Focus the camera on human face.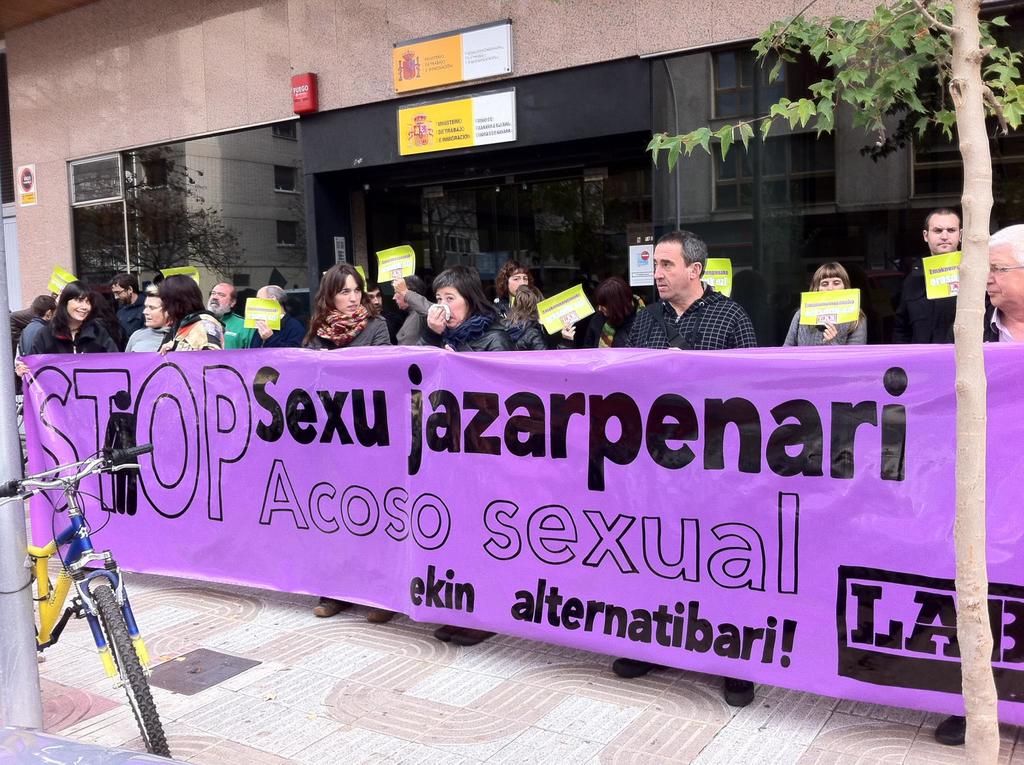
Focus region: l=369, t=289, r=383, b=314.
